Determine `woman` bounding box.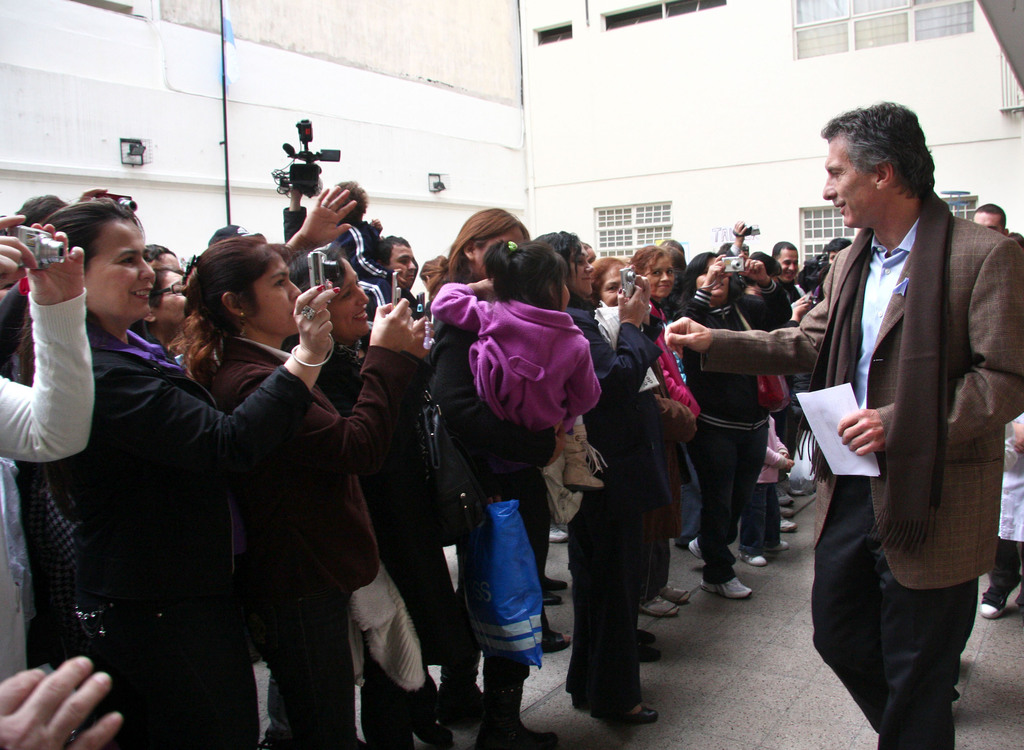
Determined: (143,265,196,368).
